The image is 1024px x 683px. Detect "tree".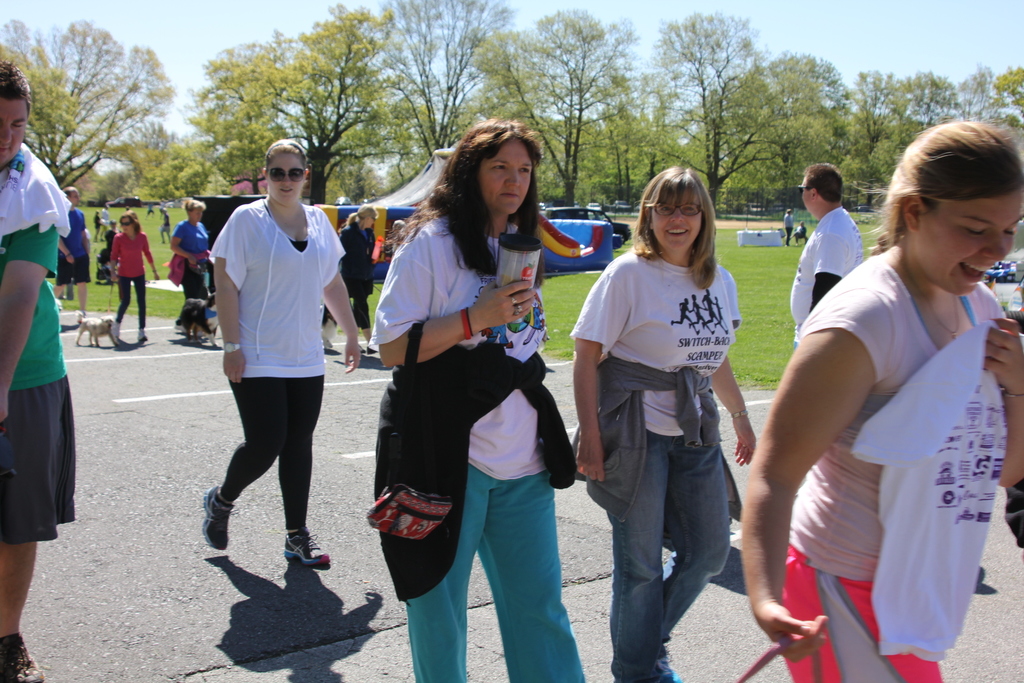
Detection: (322, 0, 525, 167).
